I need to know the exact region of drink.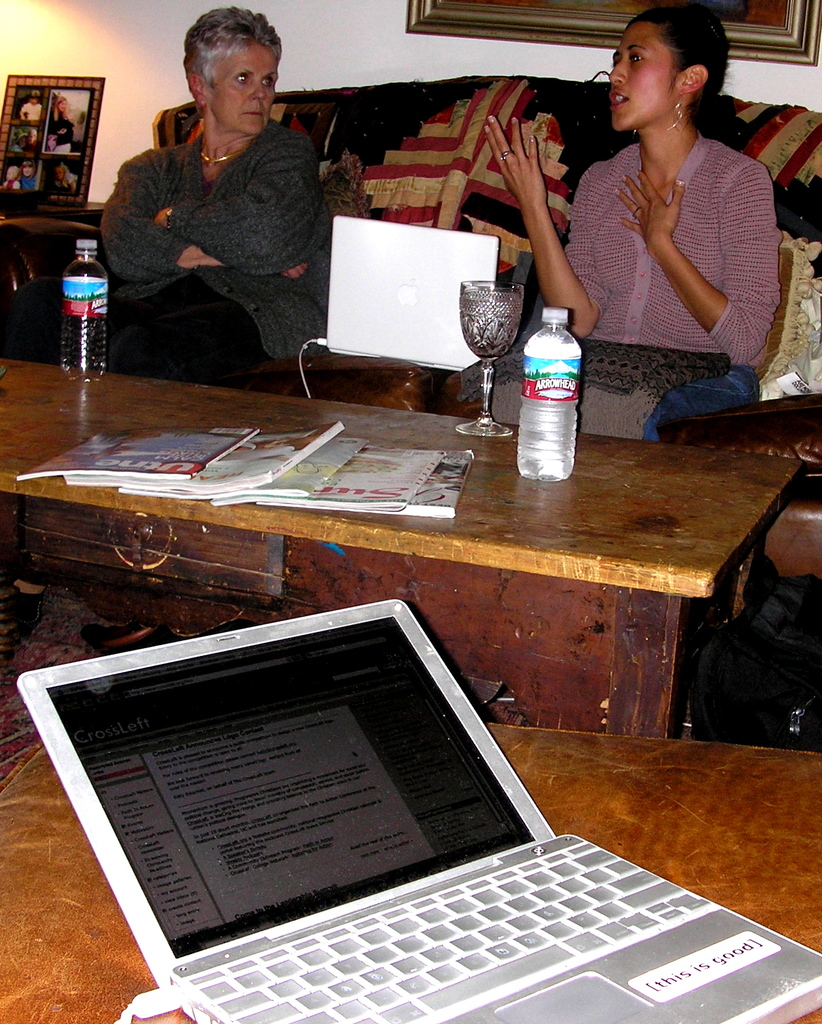
Region: 516/325/582/477.
